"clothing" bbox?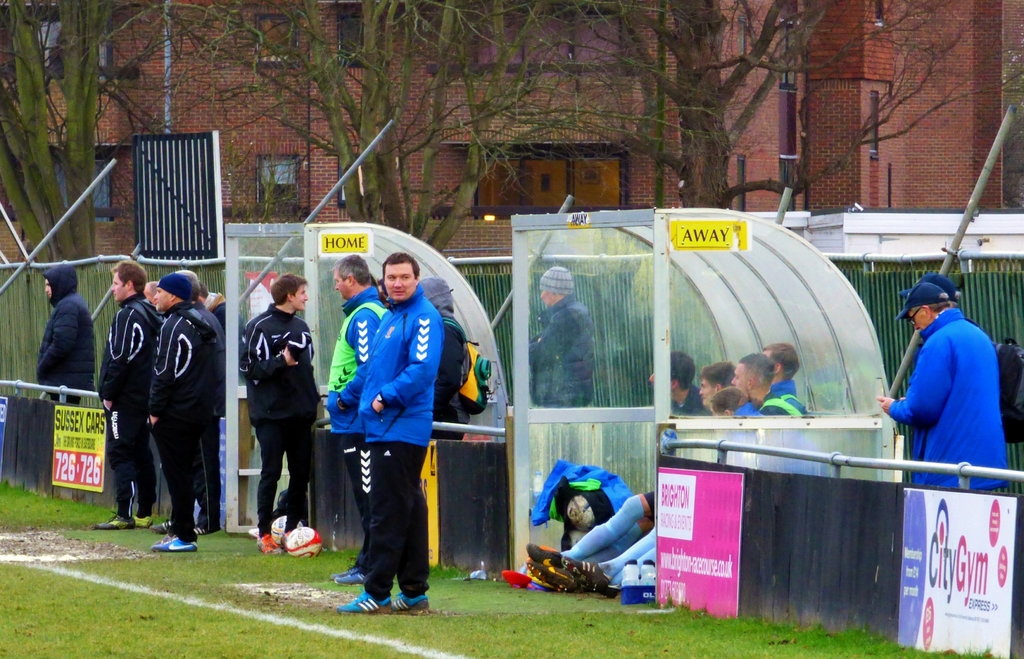
[x1=893, y1=291, x2=1007, y2=494]
